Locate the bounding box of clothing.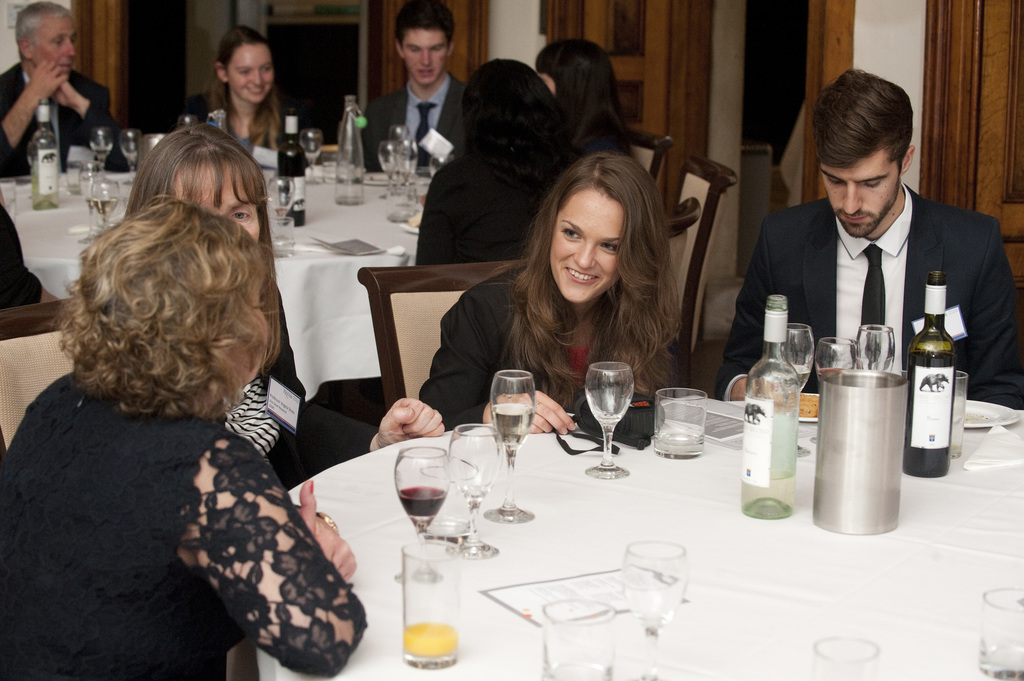
Bounding box: crop(424, 137, 534, 286).
